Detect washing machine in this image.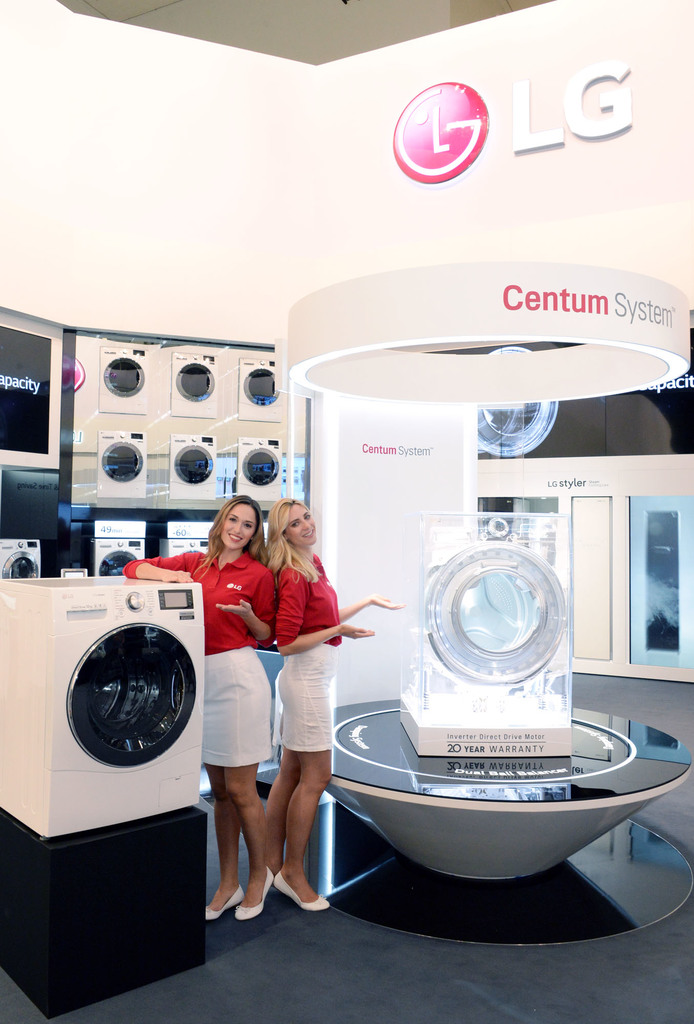
Detection: x1=158, y1=533, x2=216, y2=561.
